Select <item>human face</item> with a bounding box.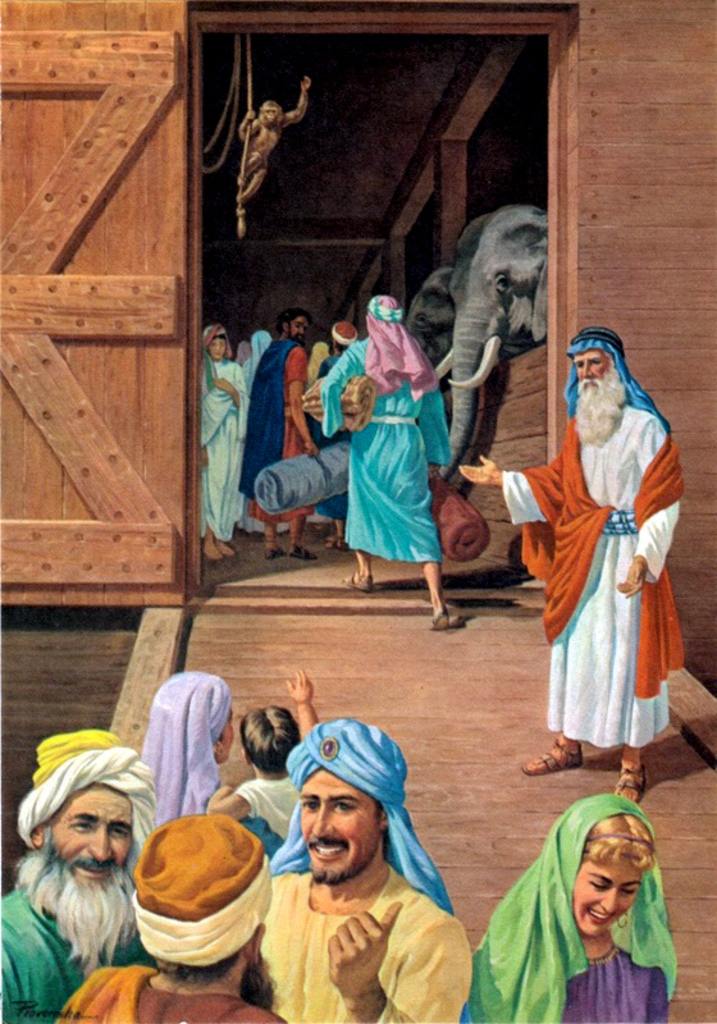
[x1=47, y1=788, x2=132, y2=881].
